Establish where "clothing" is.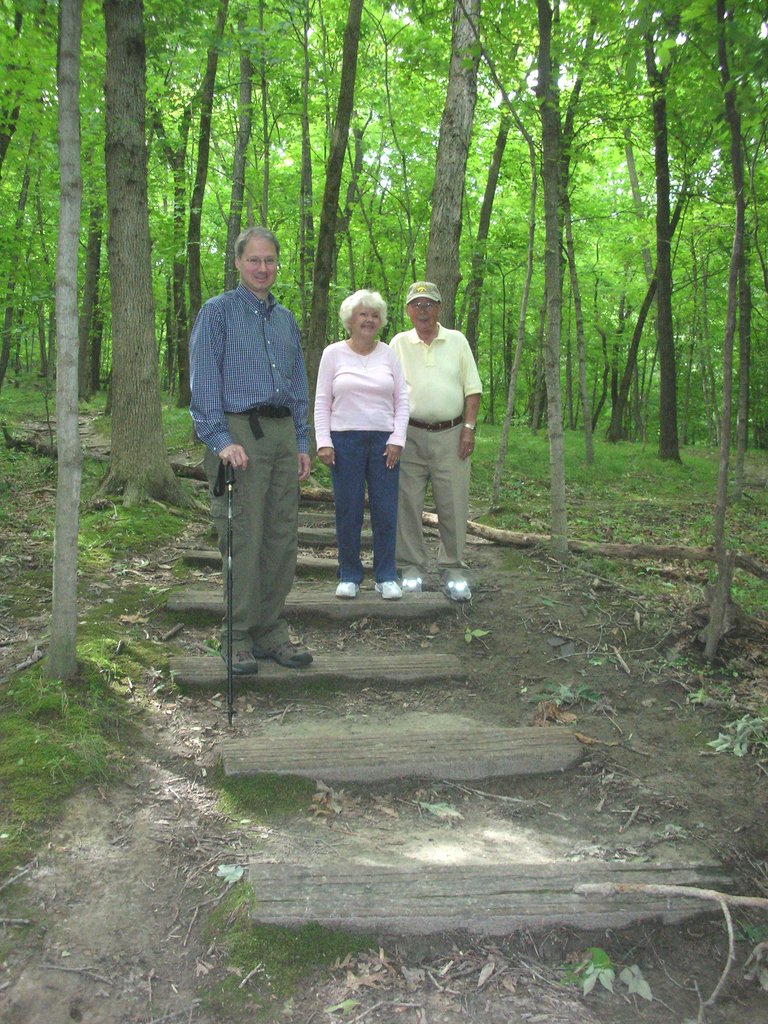
Established at x1=188 y1=290 x2=313 y2=447.
